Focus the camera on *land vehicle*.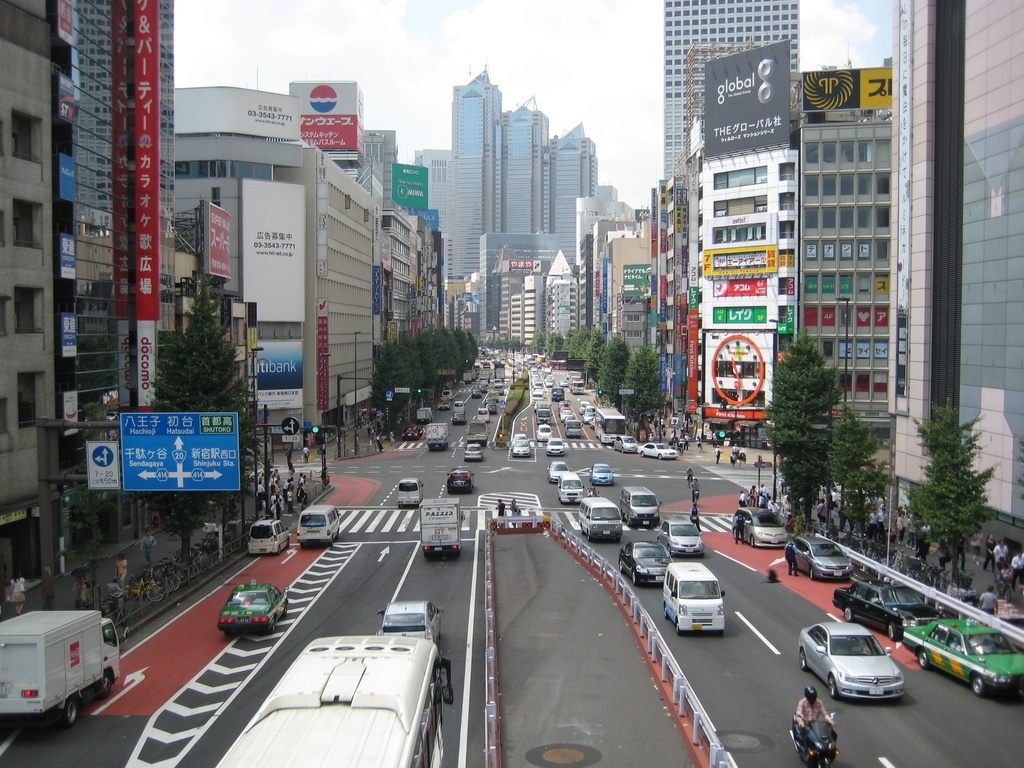
Focus region: locate(793, 536, 851, 577).
